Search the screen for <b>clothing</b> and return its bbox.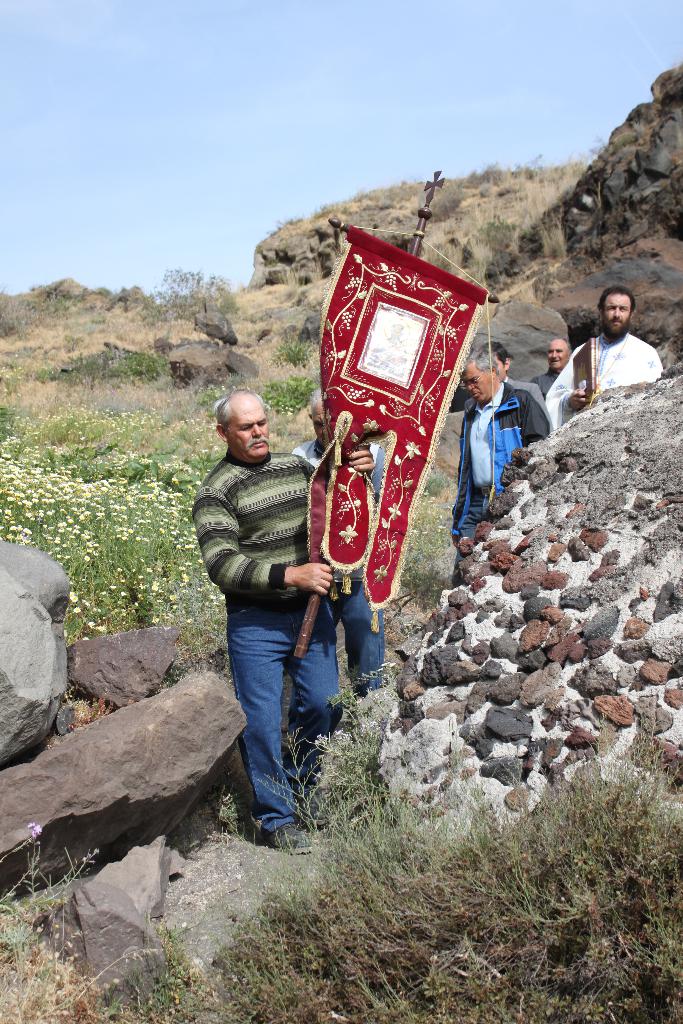
Found: (196,397,347,815).
